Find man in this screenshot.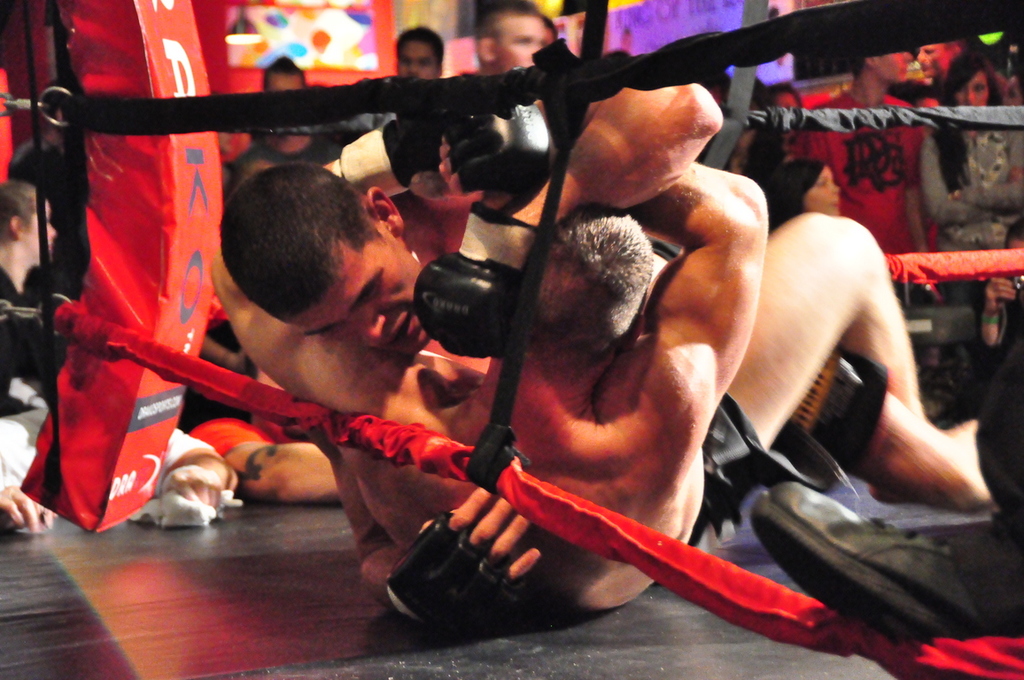
The bounding box for man is (788, 49, 930, 253).
